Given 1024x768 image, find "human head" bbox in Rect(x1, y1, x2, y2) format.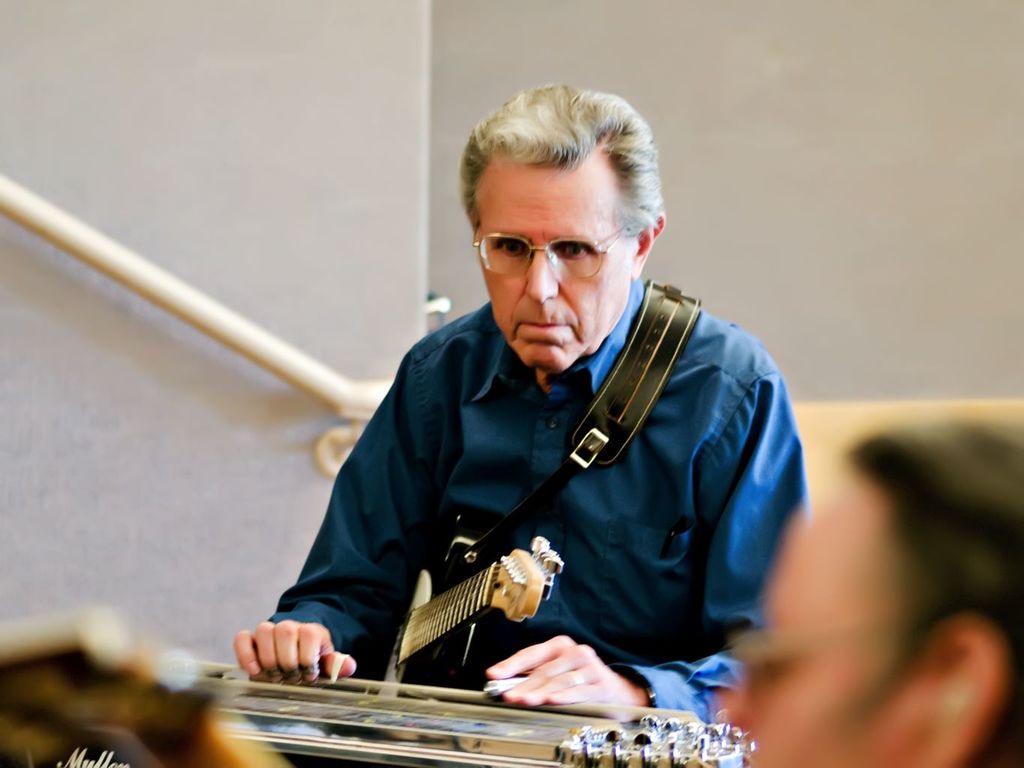
Rect(723, 414, 1023, 767).
